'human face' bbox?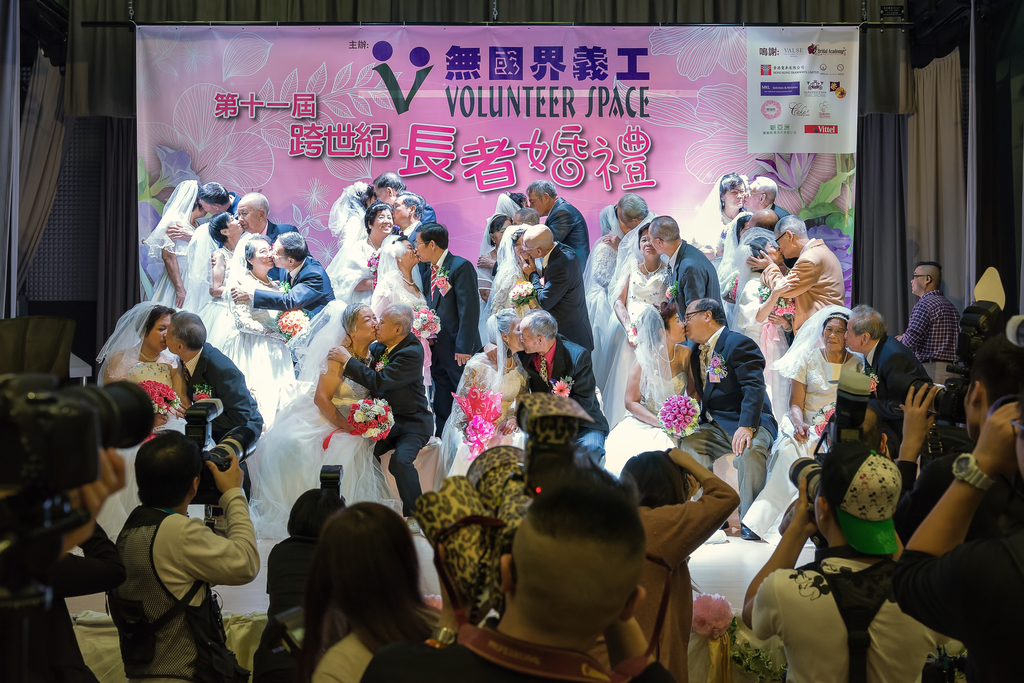
pyautogui.locateOnScreen(504, 316, 522, 350)
